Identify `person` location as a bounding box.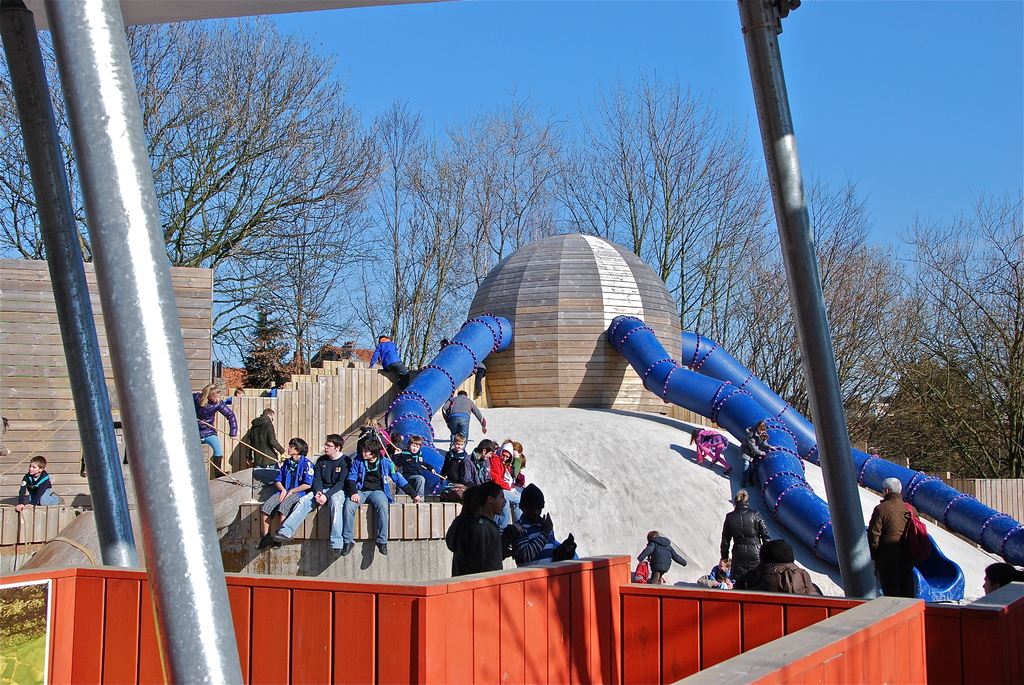
rect(724, 489, 770, 582).
